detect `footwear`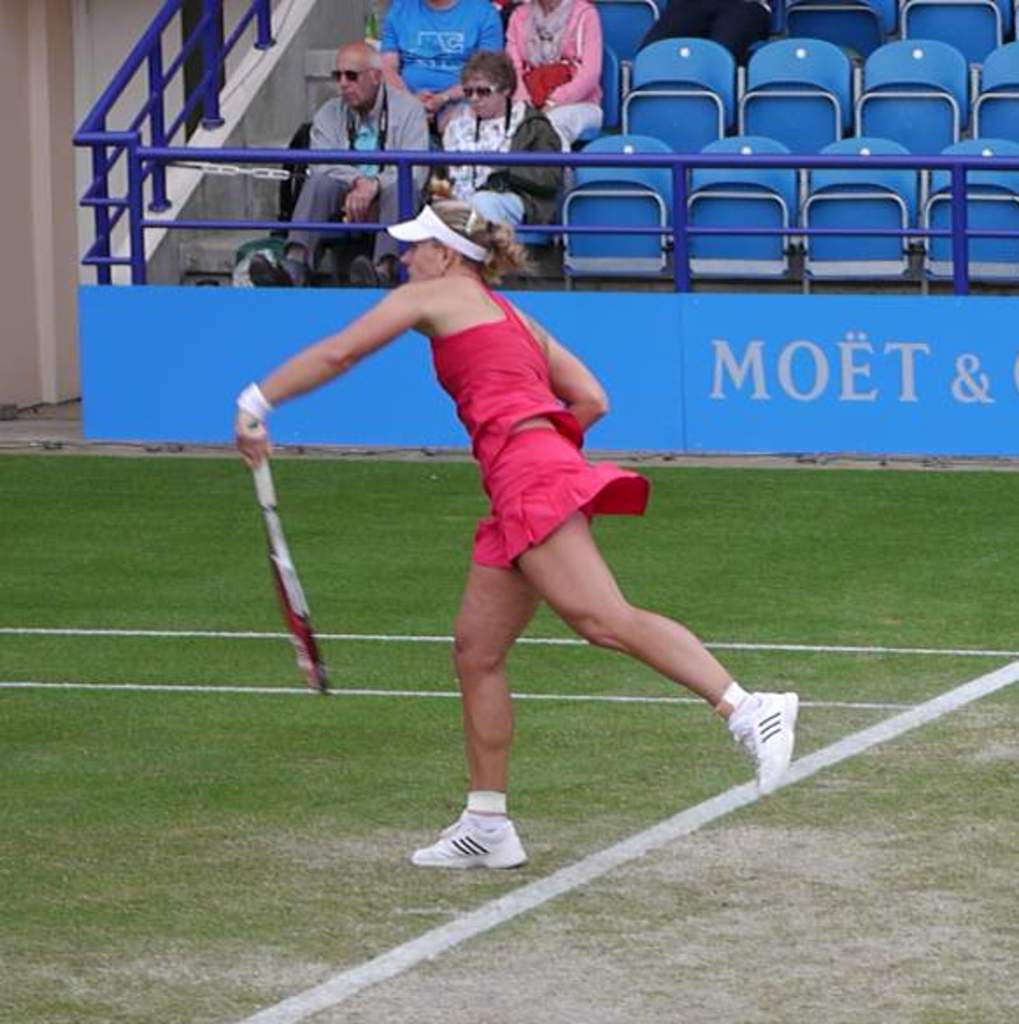
(left=412, top=810, right=526, bottom=877)
